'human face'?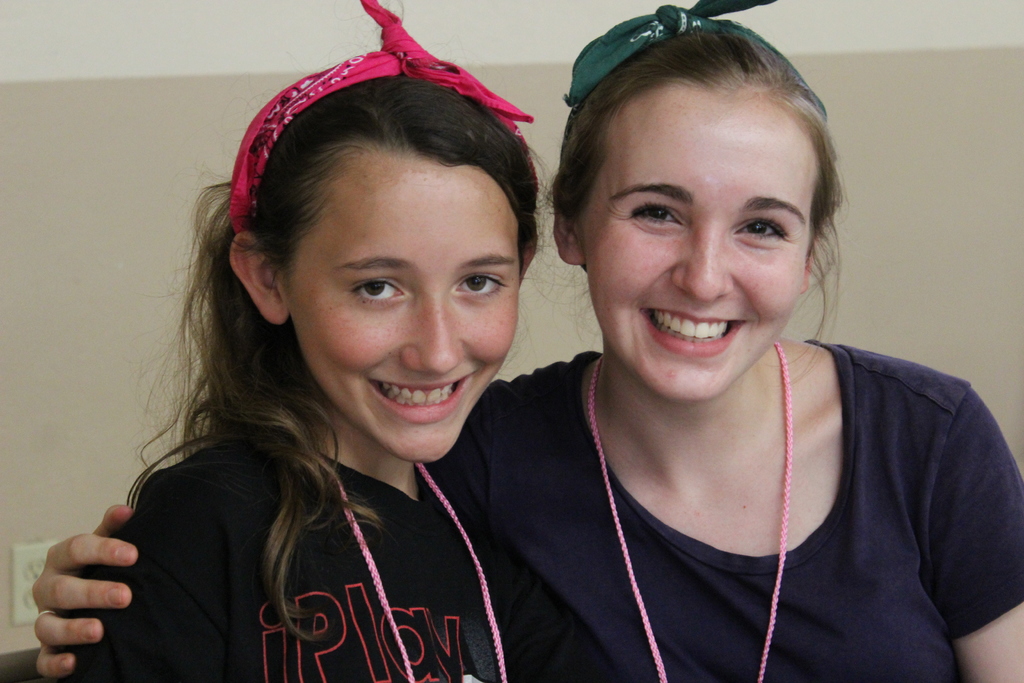
bbox=[285, 162, 519, 467]
